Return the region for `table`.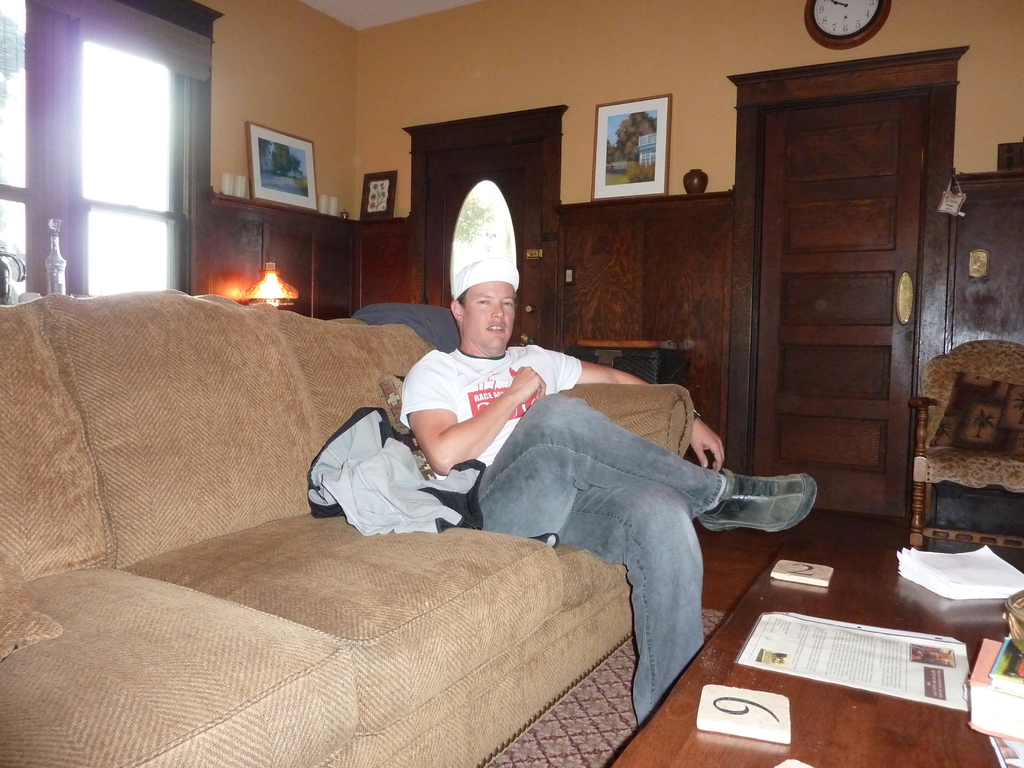
(568, 516, 1014, 767).
